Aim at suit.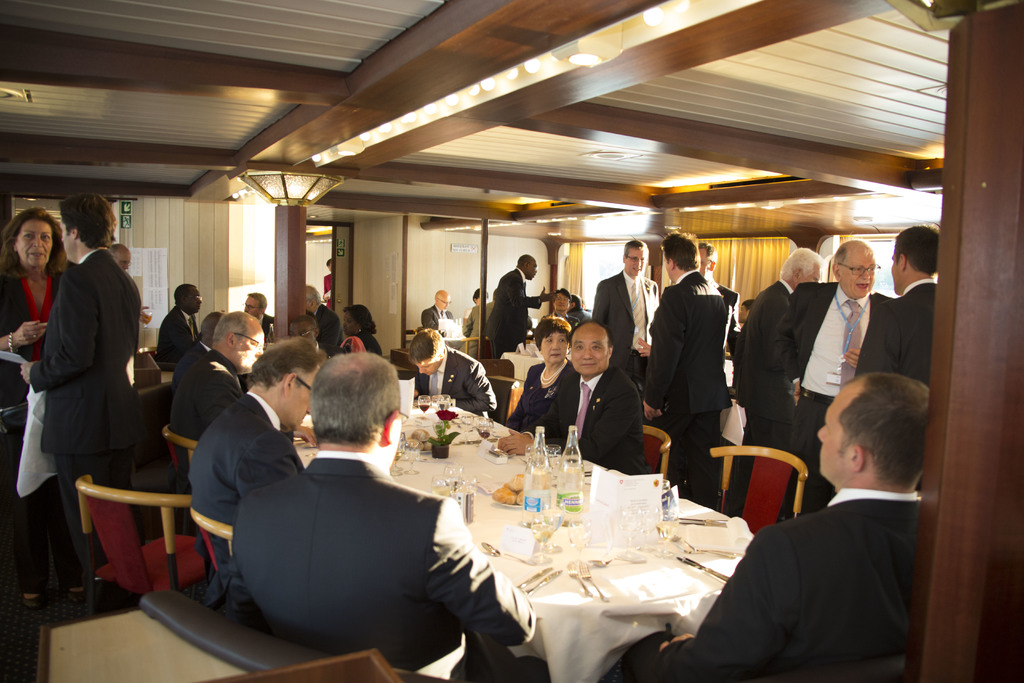
Aimed at BBox(773, 283, 903, 515).
